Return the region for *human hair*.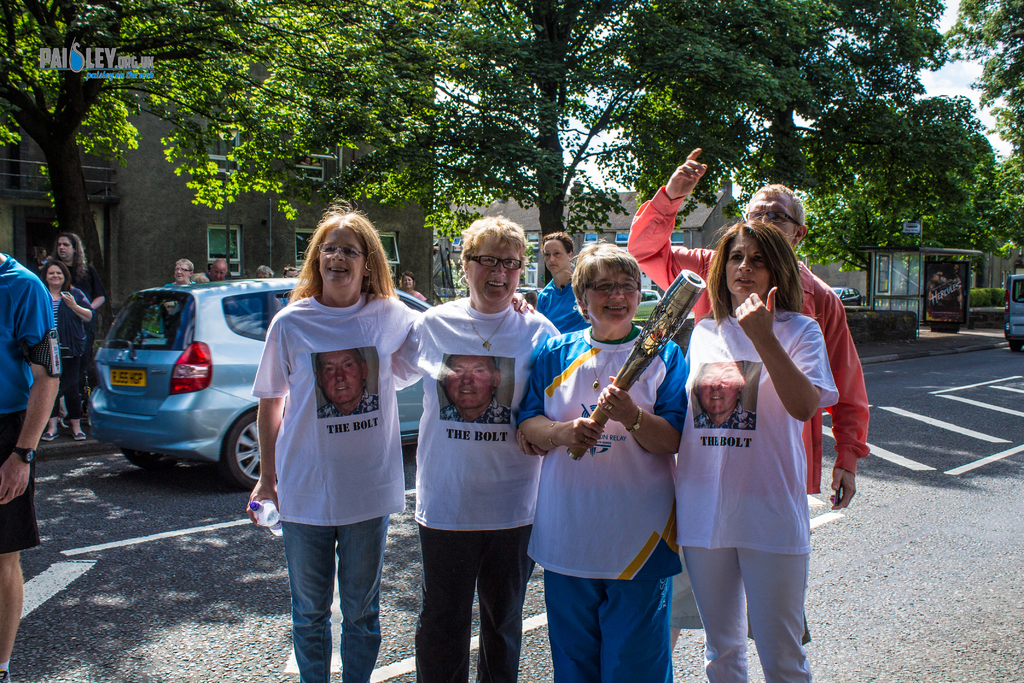
x1=53 y1=233 x2=91 y2=281.
